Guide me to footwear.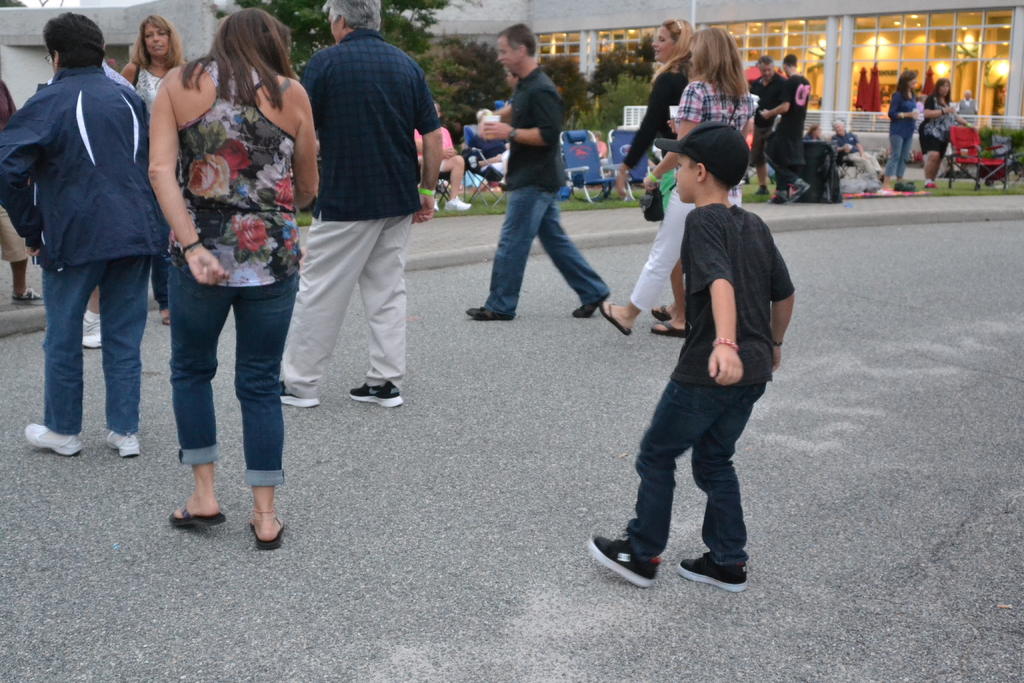
Guidance: box(649, 320, 685, 337).
